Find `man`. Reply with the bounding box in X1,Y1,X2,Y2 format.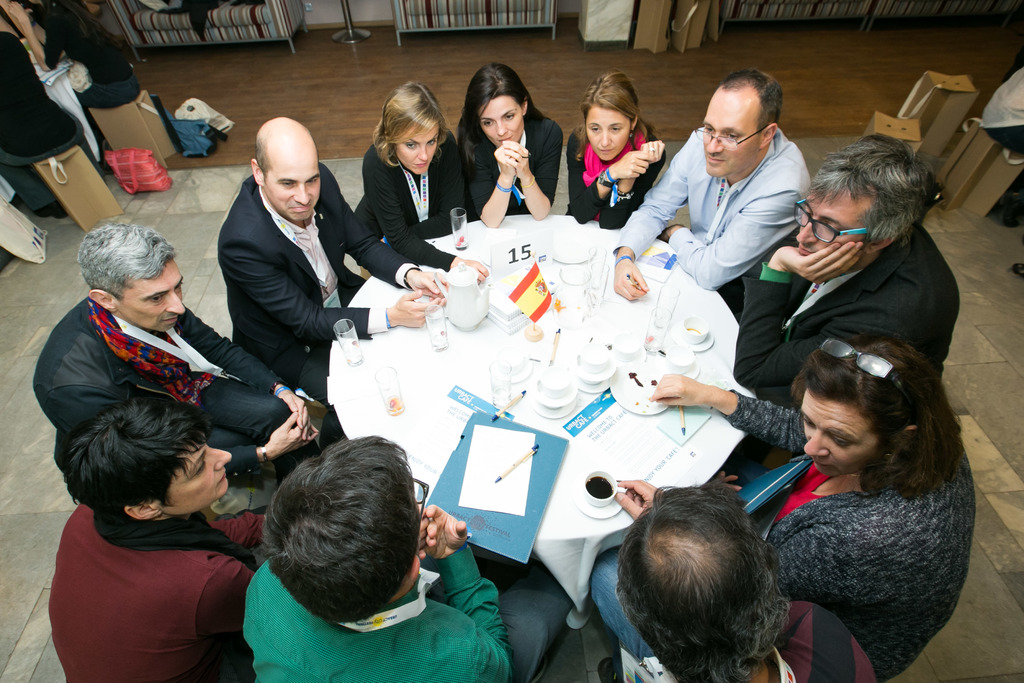
605,72,810,311.
